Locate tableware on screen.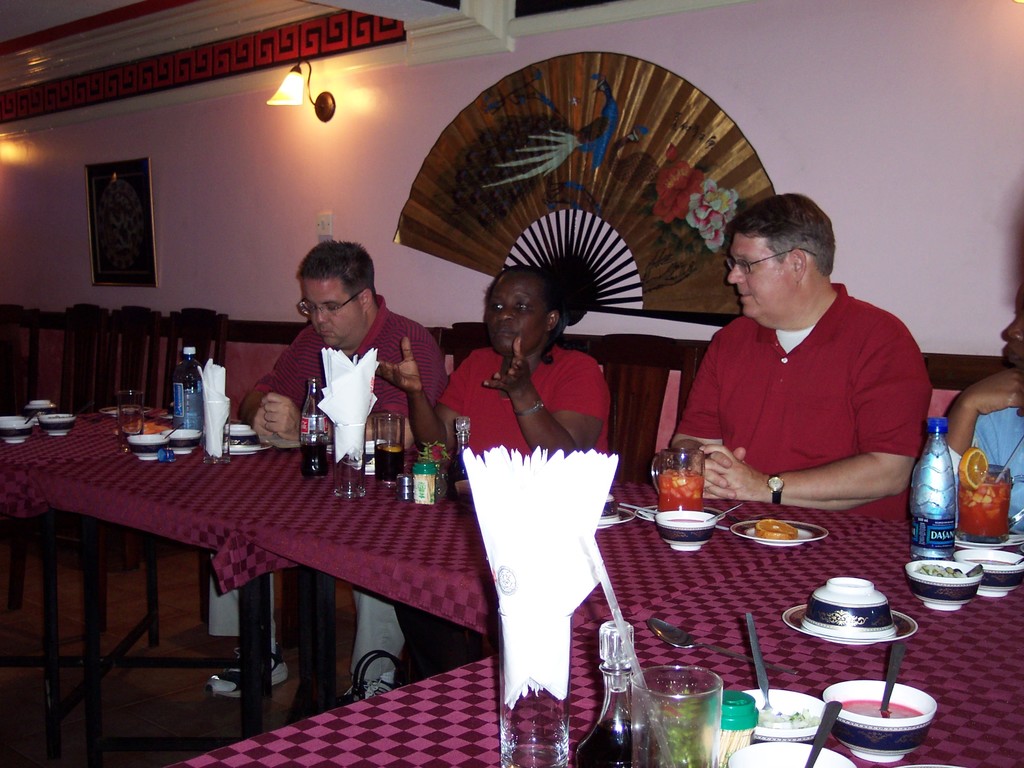
On screen at left=332, top=424, right=368, bottom=499.
